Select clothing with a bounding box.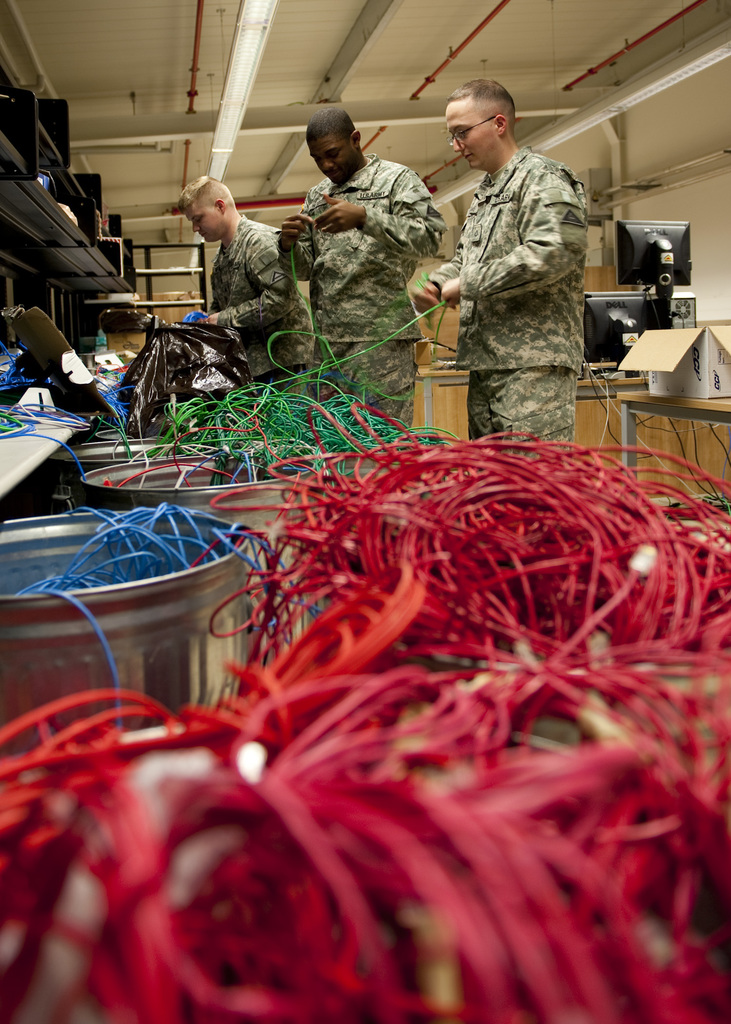
<box>193,199,296,435</box>.
